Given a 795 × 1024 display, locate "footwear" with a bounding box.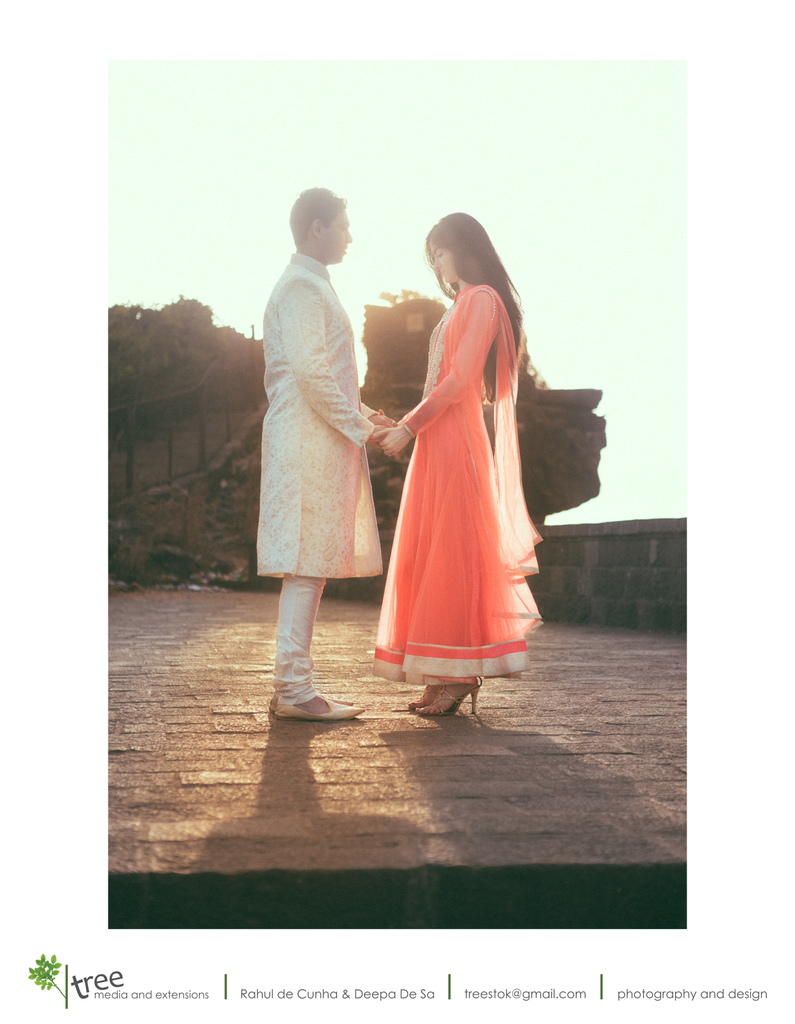
Located: (x1=411, y1=700, x2=428, y2=711).
